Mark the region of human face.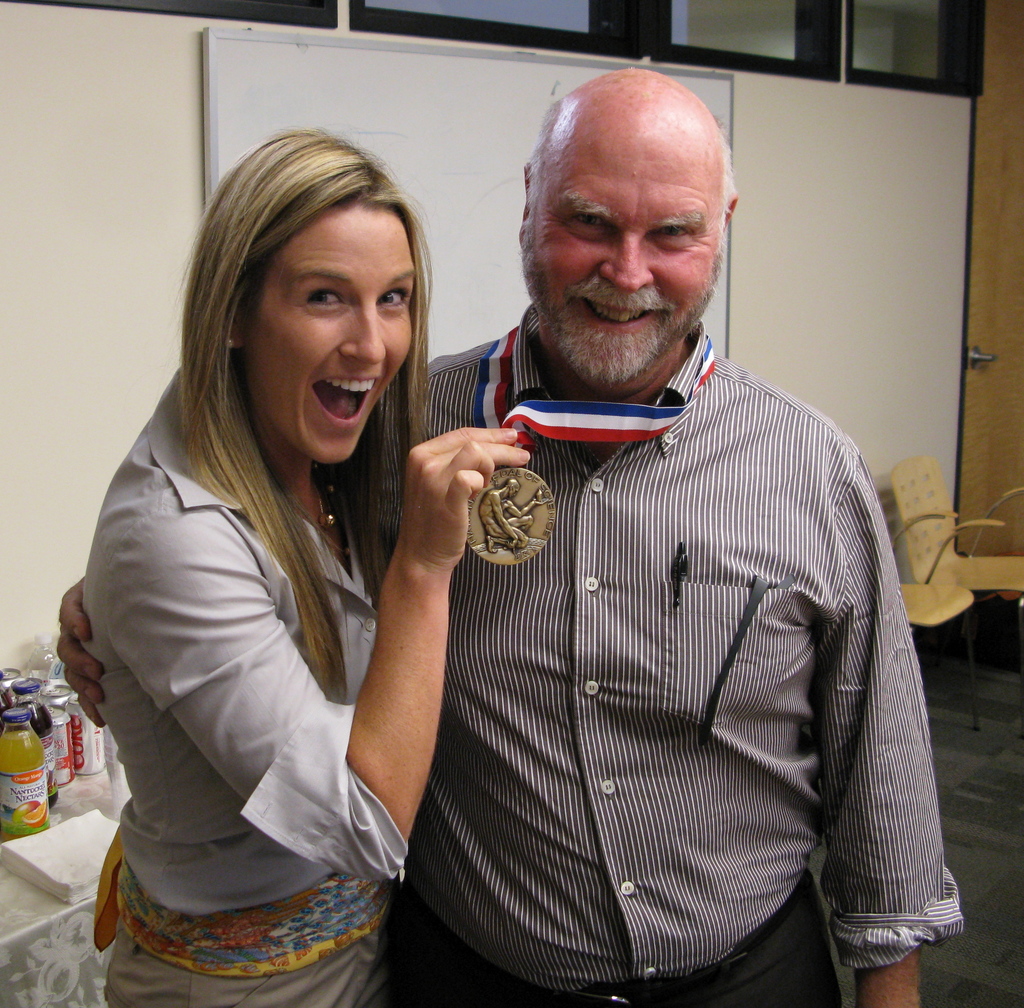
Region: BBox(537, 161, 719, 384).
